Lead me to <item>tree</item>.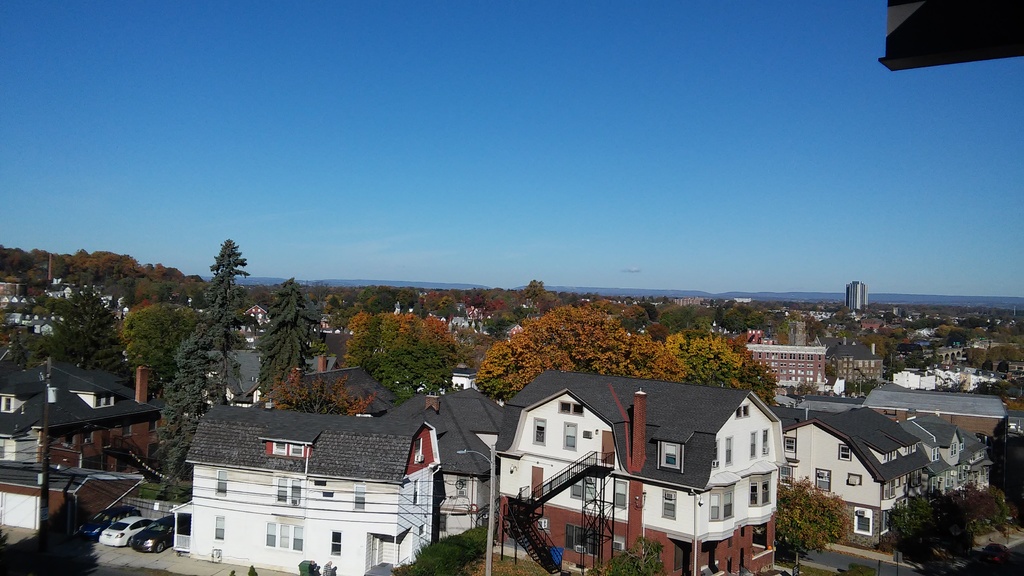
Lead to rect(344, 308, 461, 399).
